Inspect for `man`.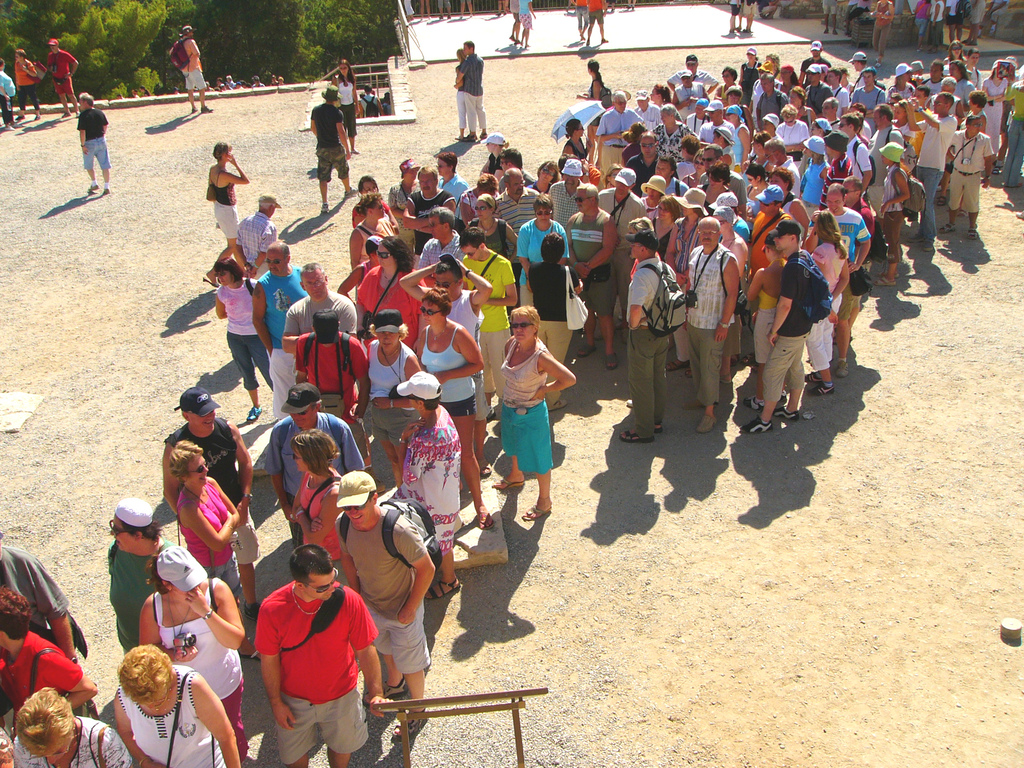
Inspection: locate(282, 260, 357, 351).
